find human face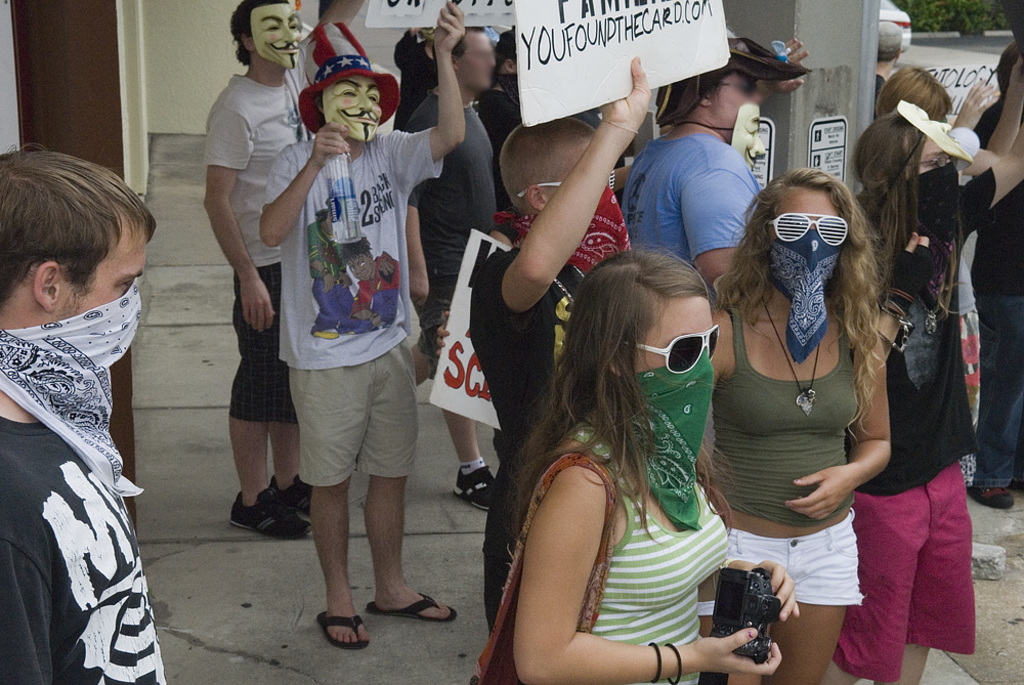
[349,251,373,283]
